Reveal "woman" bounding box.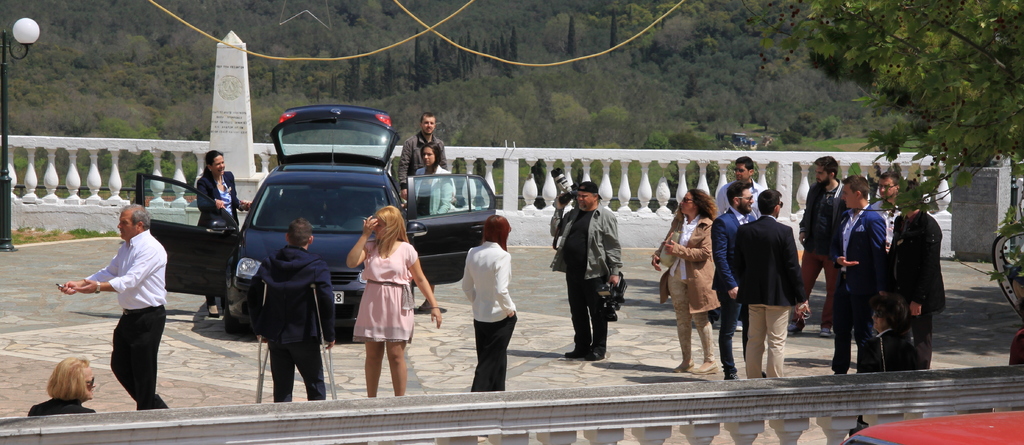
Revealed: l=461, t=215, r=518, b=392.
